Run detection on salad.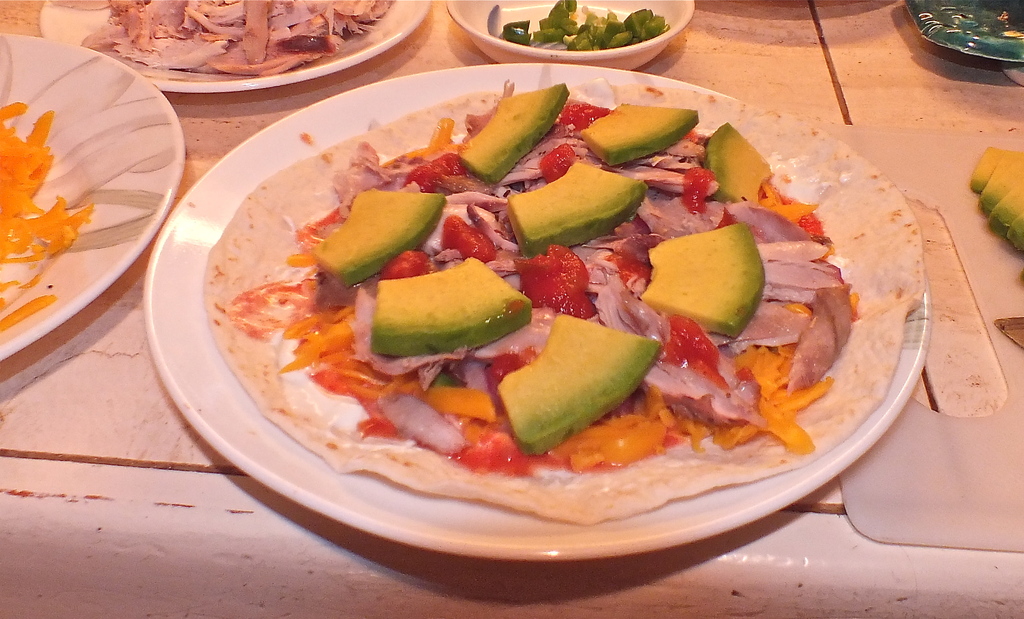
Result: [236, 72, 871, 484].
